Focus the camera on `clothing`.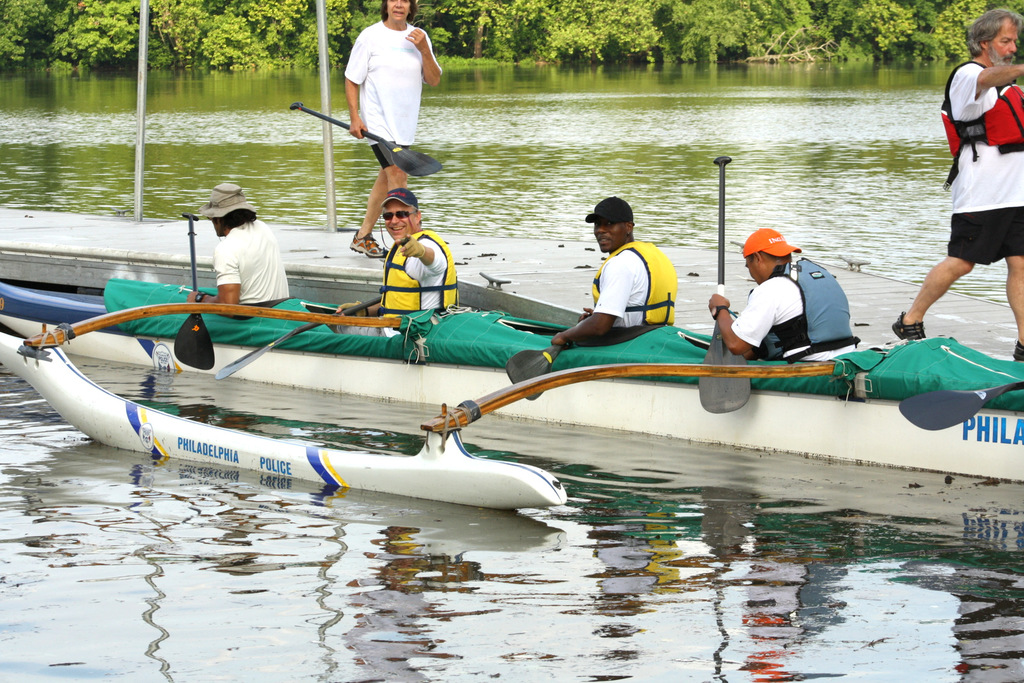
Focus region: l=337, t=230, r=463, b=332.
